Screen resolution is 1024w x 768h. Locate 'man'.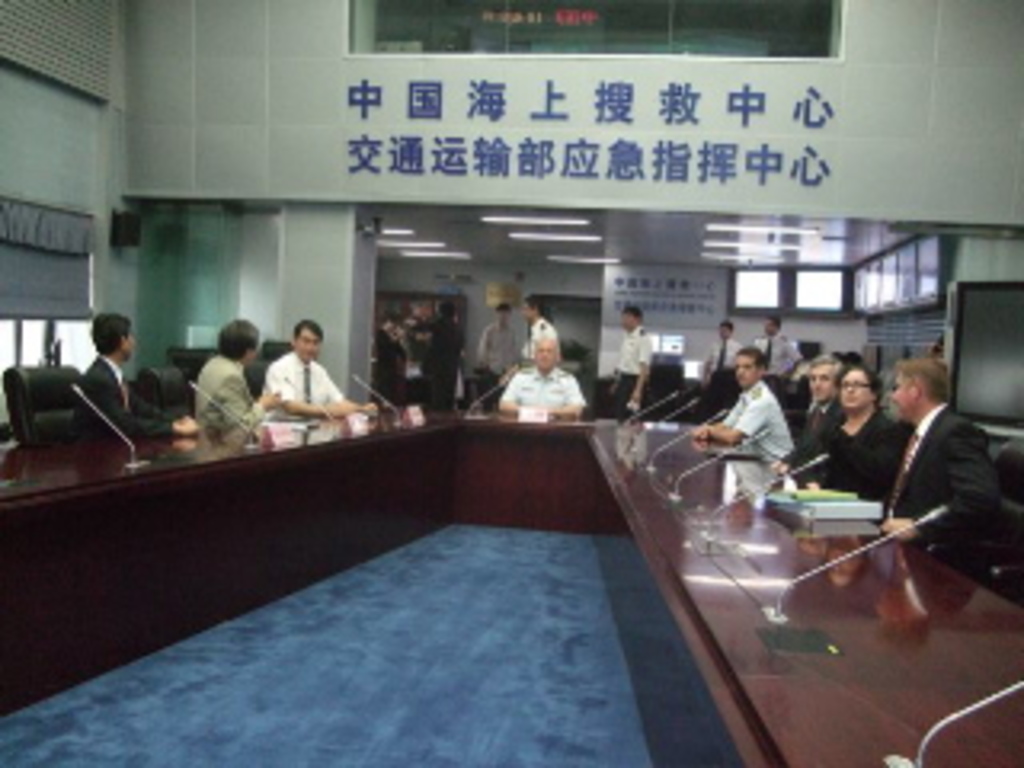
BBox(493, 330, 589, 416).
